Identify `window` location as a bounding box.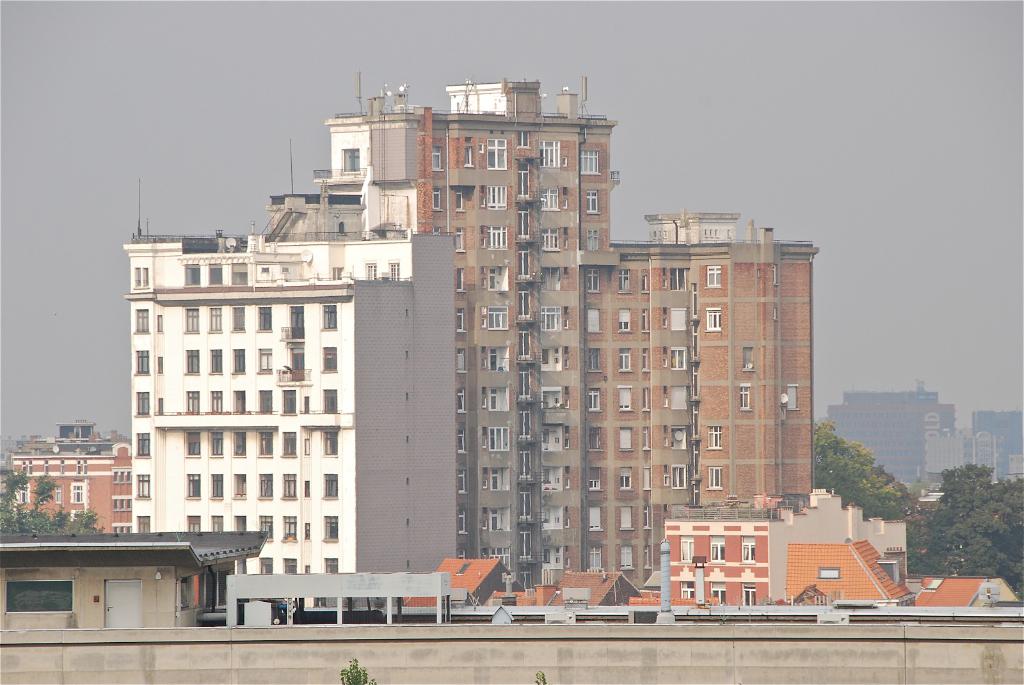
<bbox>488, 386, 509, 411</bbox>.
